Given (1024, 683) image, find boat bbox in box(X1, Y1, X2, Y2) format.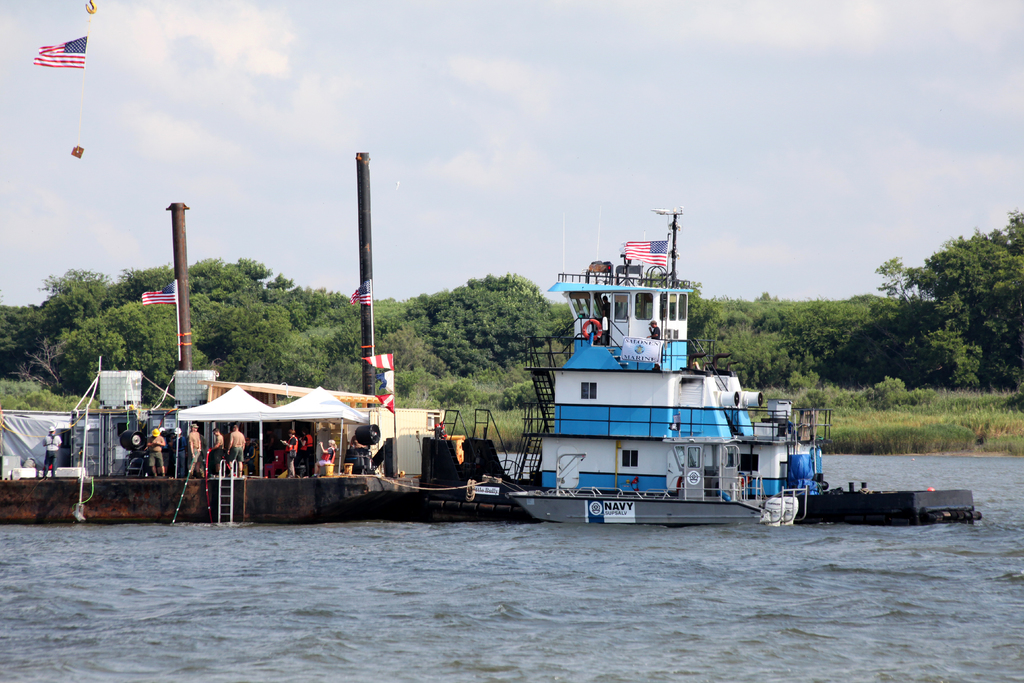
box(478, 196, 883, 529).
